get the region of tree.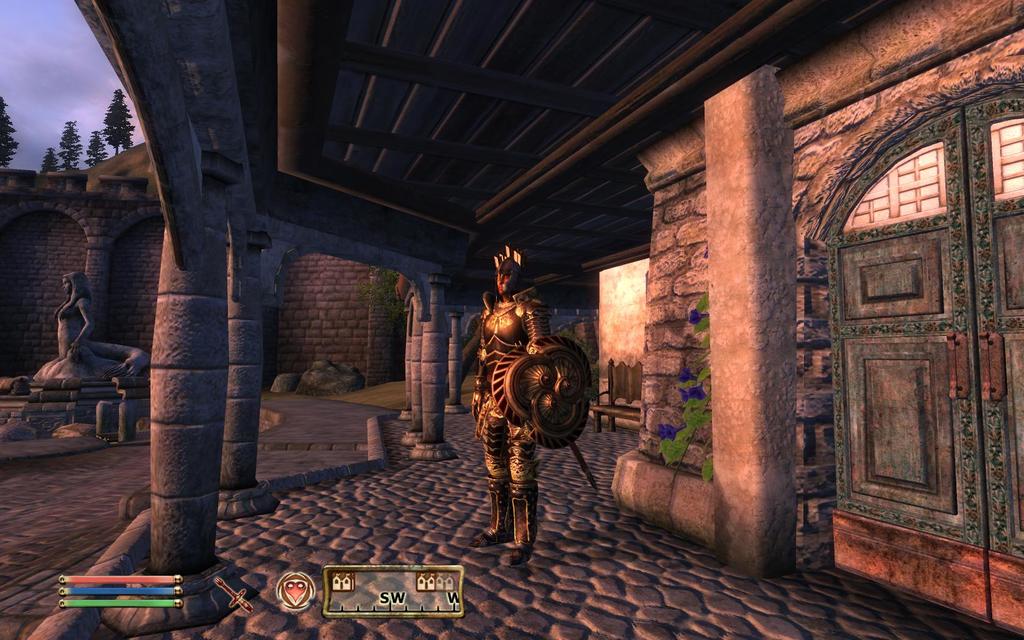
81:131:105:166.
